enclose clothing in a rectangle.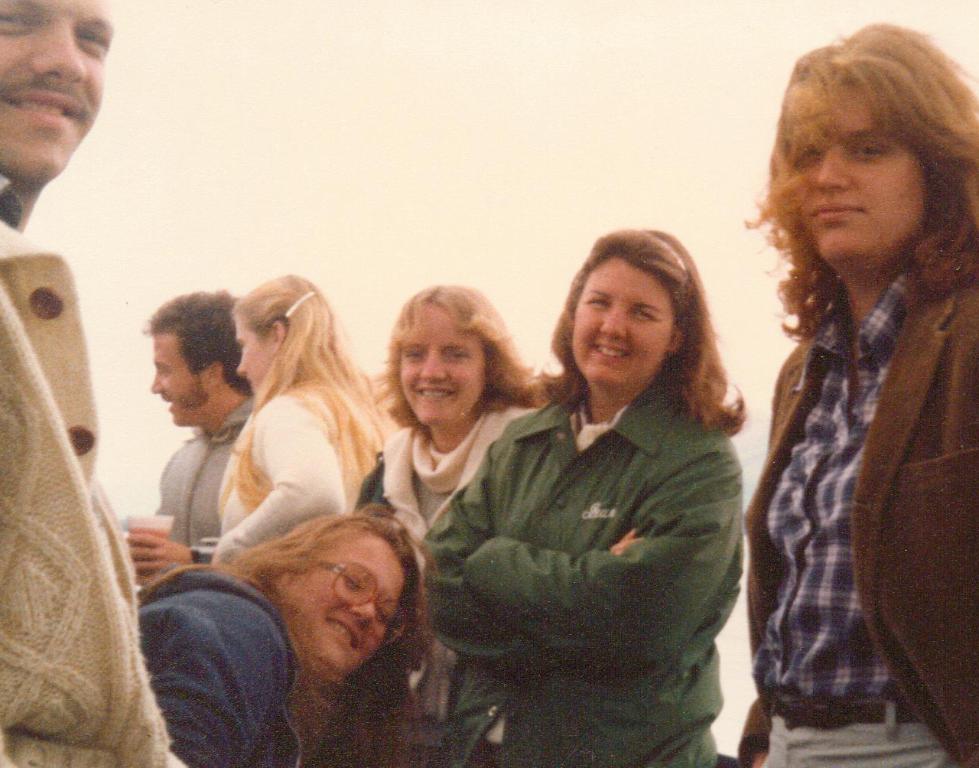
(x1=424, y1=388, x2=745, y2=767).
